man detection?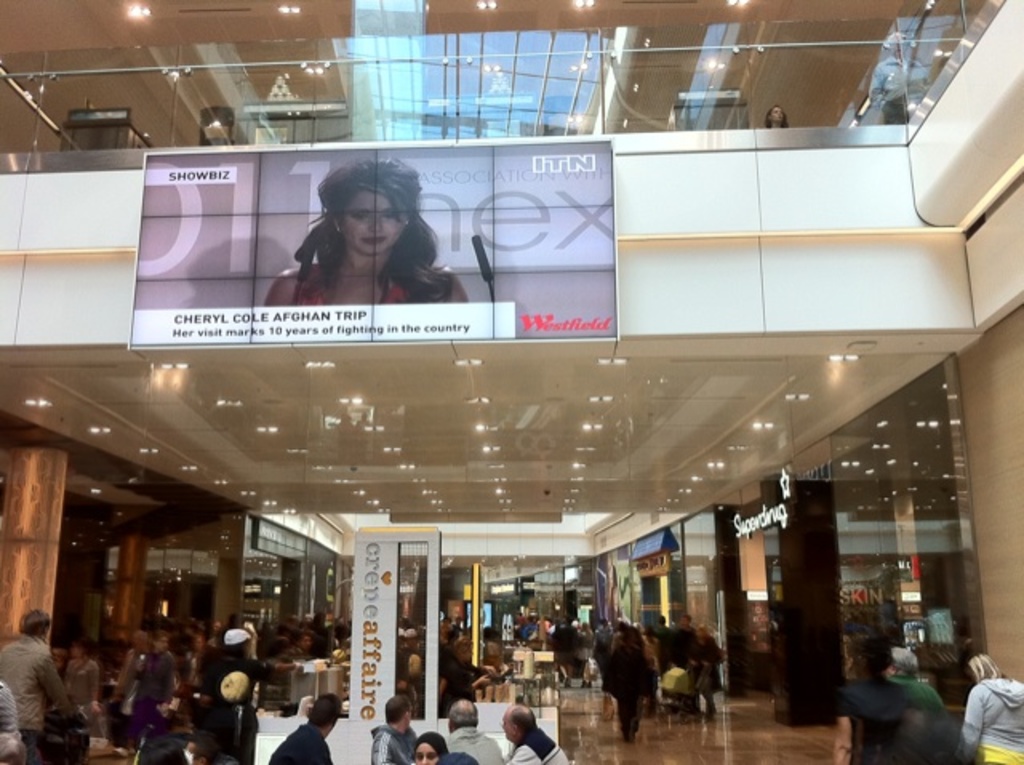
detection(858, 651, 954, 752)
